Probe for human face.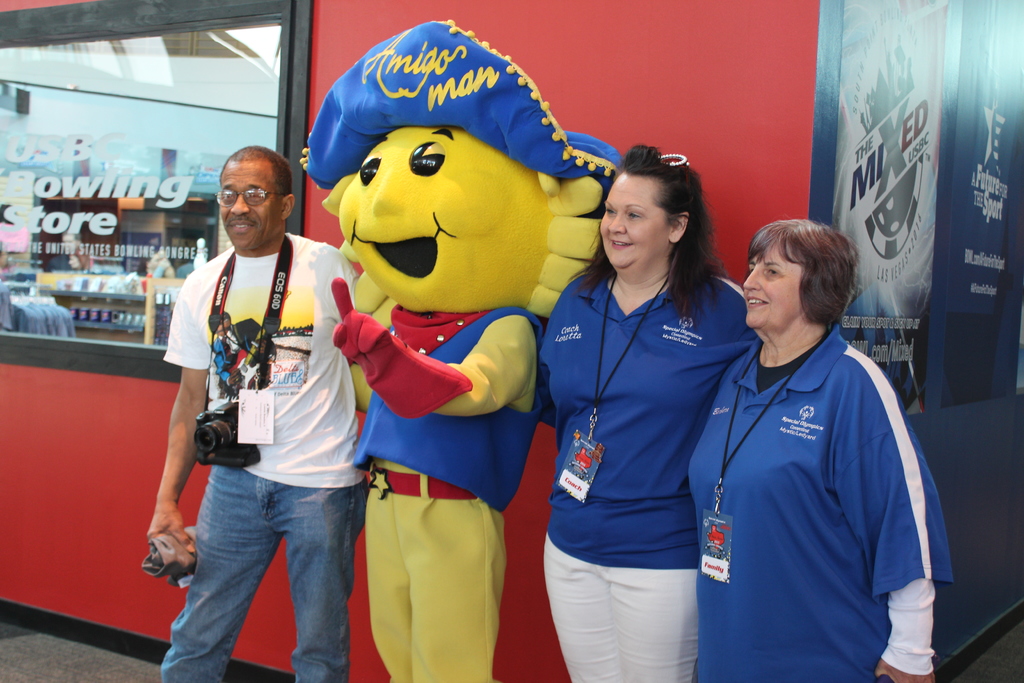
Probe result: (738,245,806,331).
